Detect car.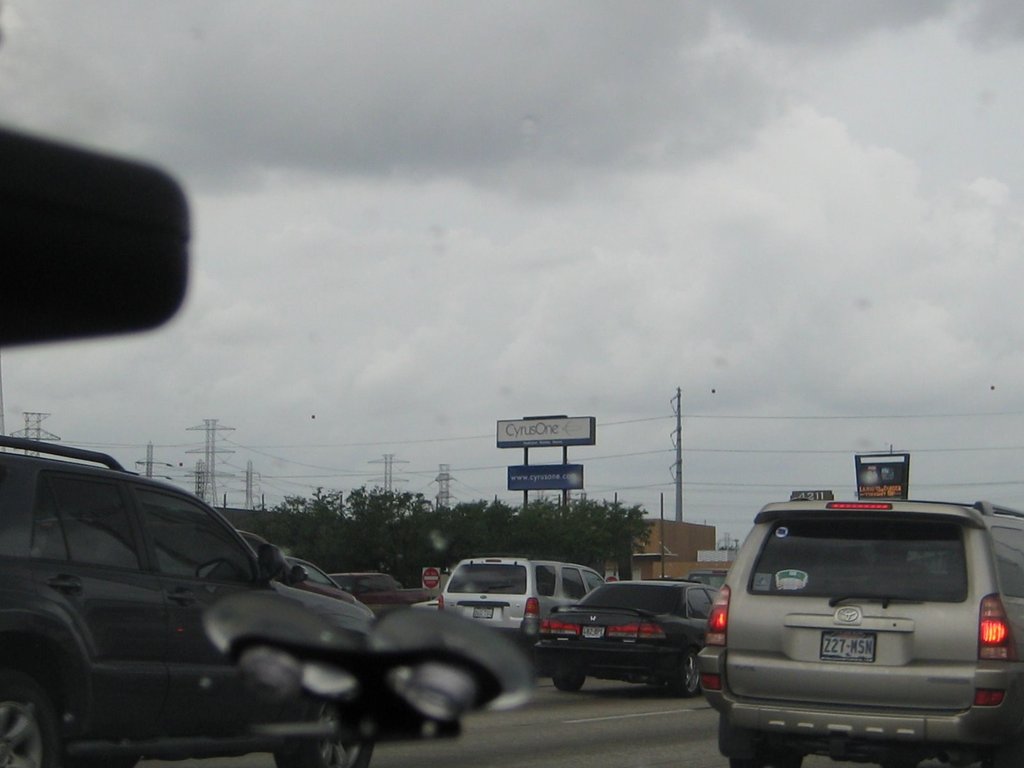
Detected at (0,445,381,767).
